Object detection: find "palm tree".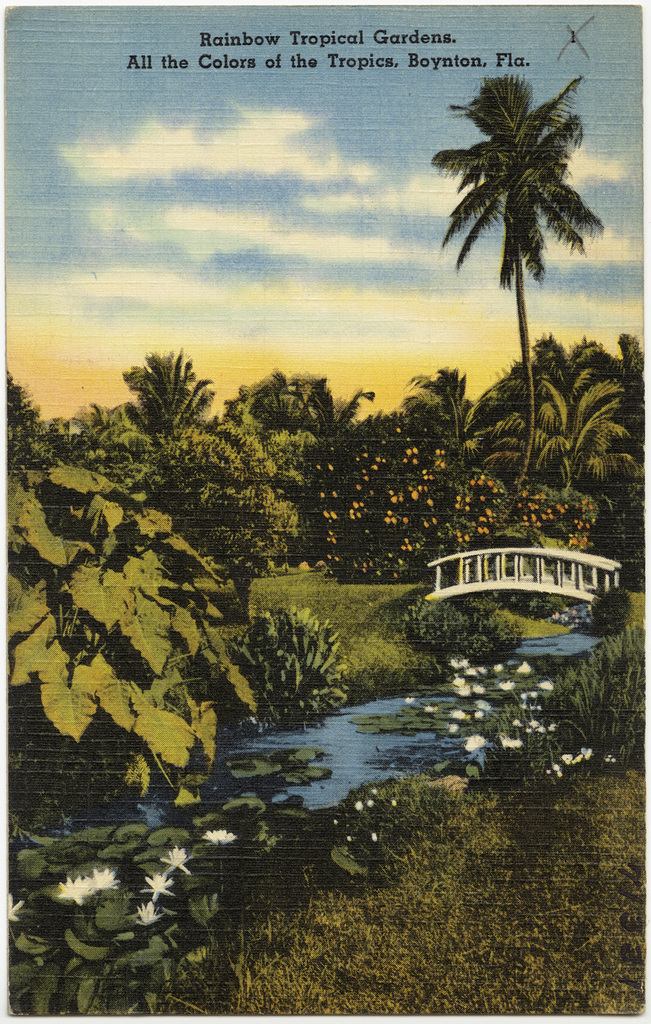
{"left": 431, "top": 69, "right": 598, "bottom": 503}.
